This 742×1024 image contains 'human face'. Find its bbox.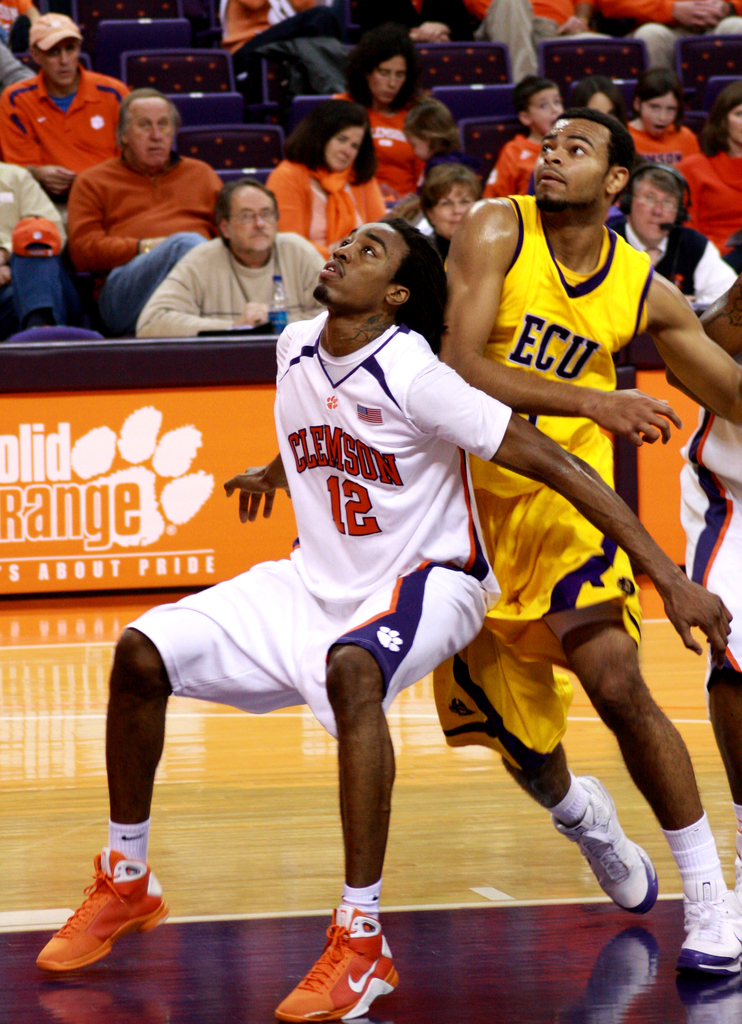
select_region(532, 119, 604, 210).
